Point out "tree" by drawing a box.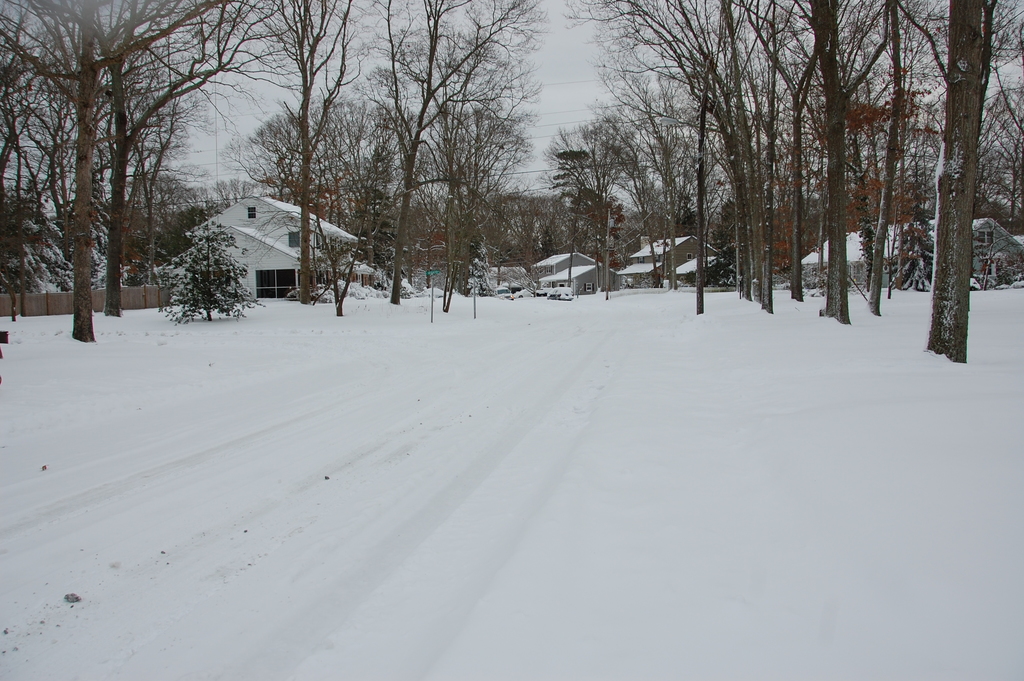
x1=228 y1=97 x2=371 y2=231.
